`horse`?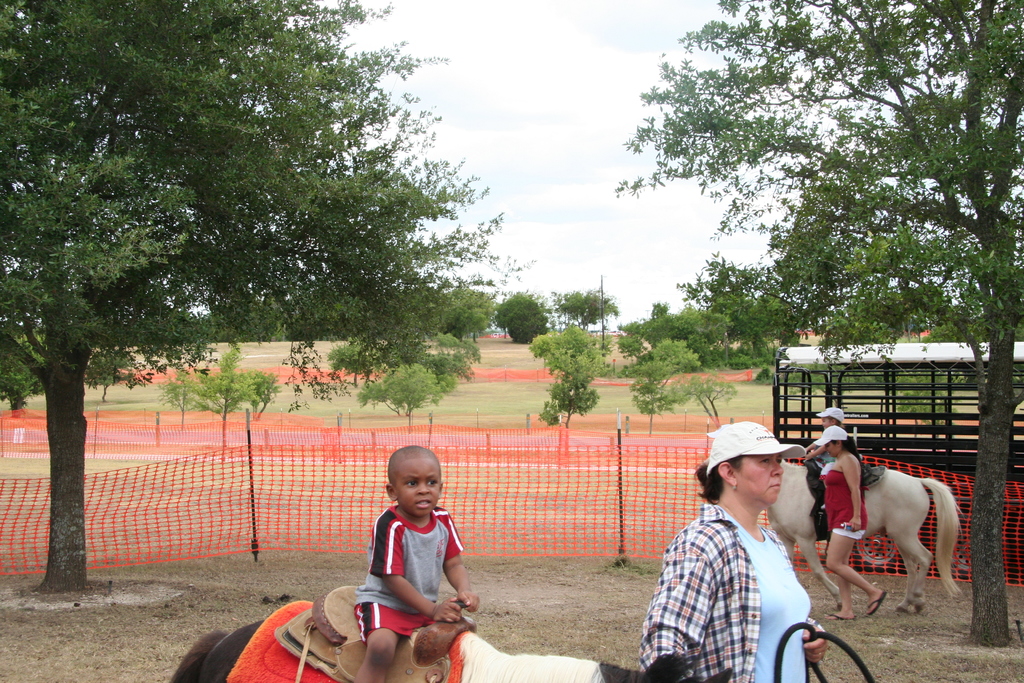
765 457 965 614
